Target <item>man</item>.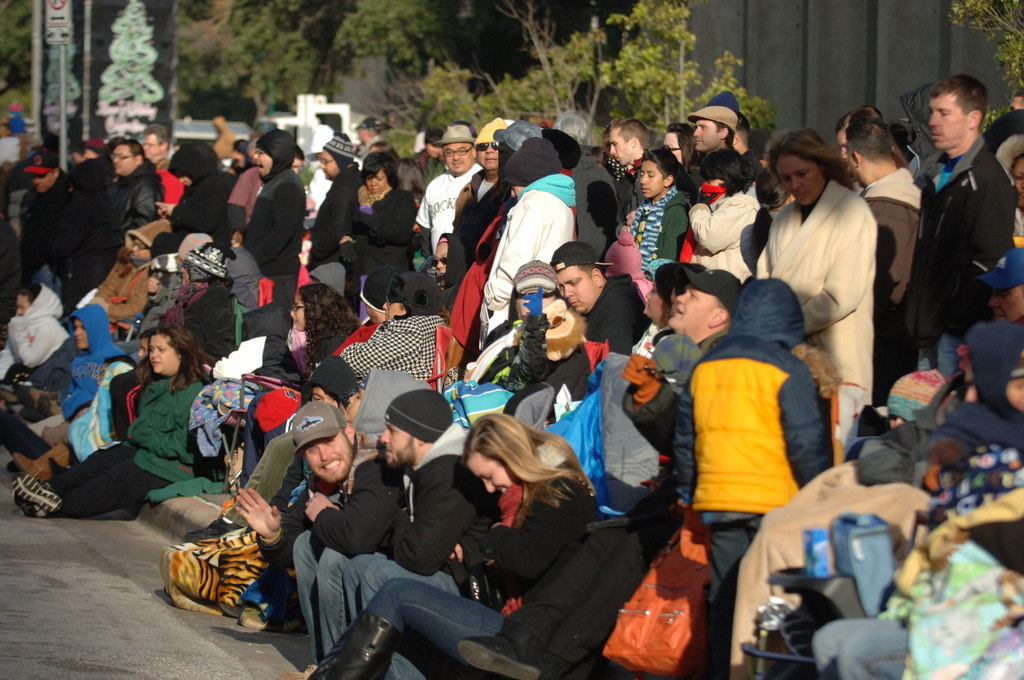
Target region: Rect(410, 127, 447, 195).
